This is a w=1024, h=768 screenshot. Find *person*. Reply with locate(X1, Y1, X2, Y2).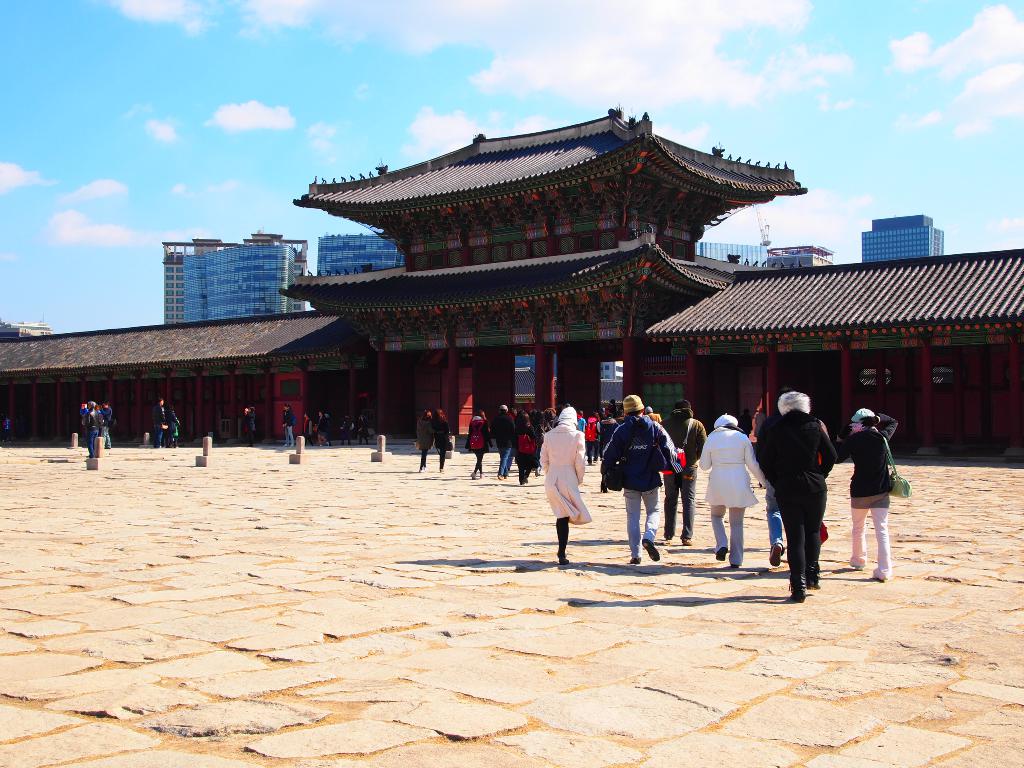
locate(658, 401, 711, 550).
